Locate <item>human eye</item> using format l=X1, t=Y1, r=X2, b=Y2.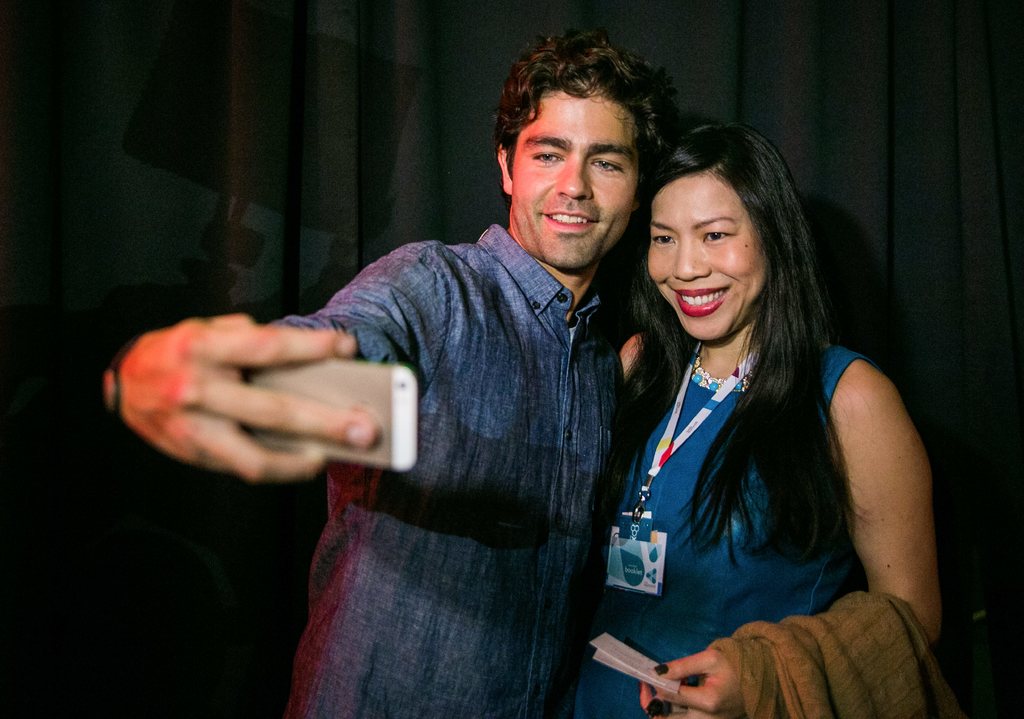
l=645, t=232, r=678, b=246.
